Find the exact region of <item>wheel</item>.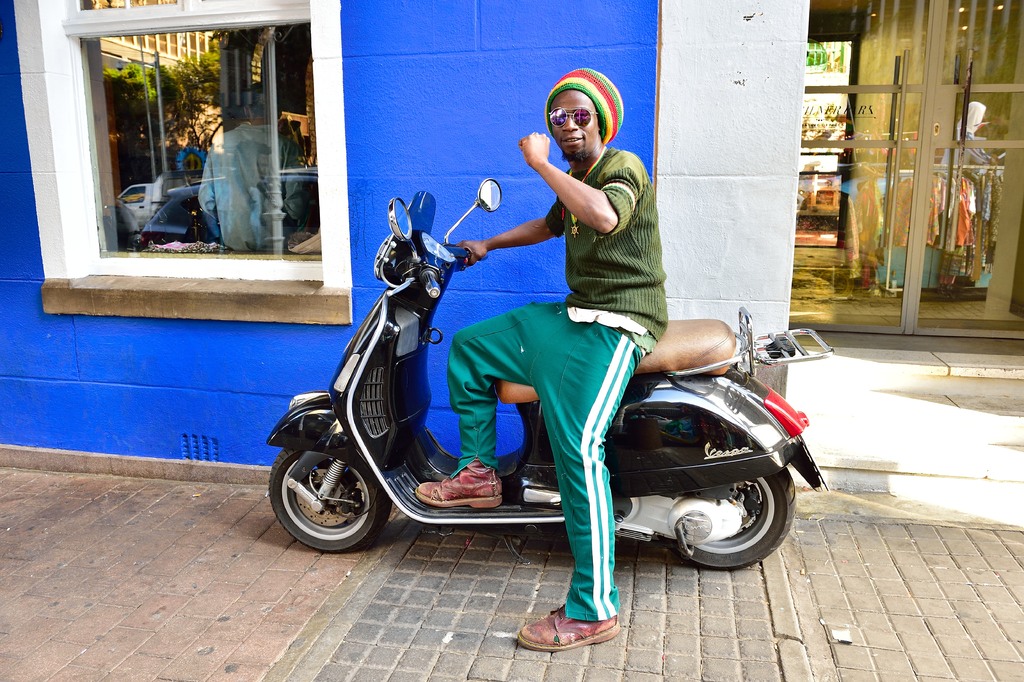
Exact region: <bbox>277, 453, 379, 543</bbox>.
